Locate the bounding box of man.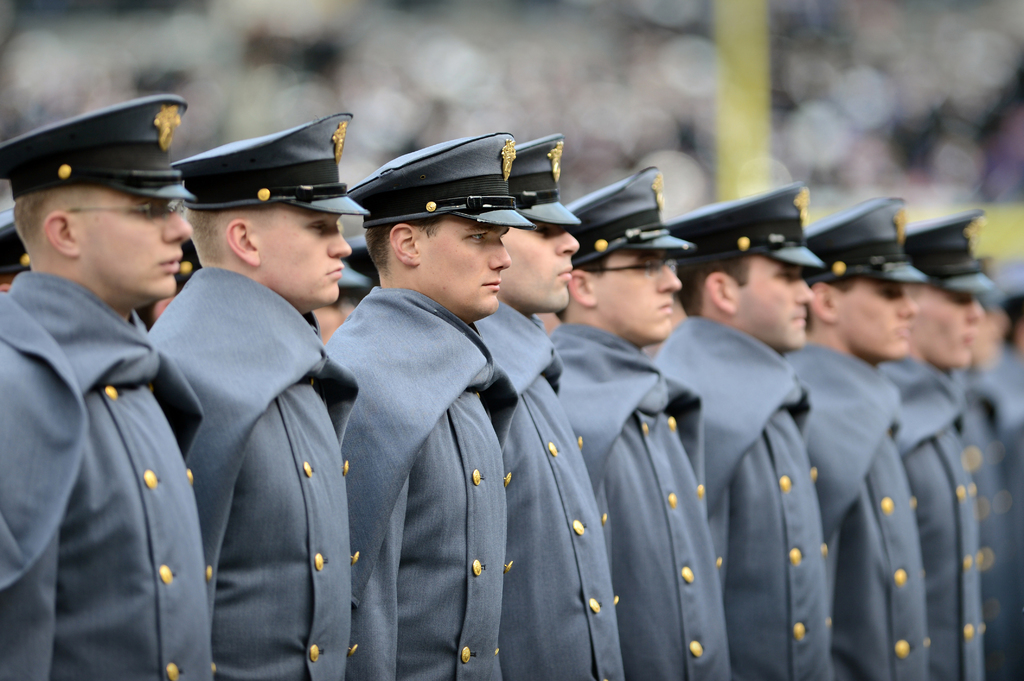
Bounding box: box=[641, 185, 836, 680].
